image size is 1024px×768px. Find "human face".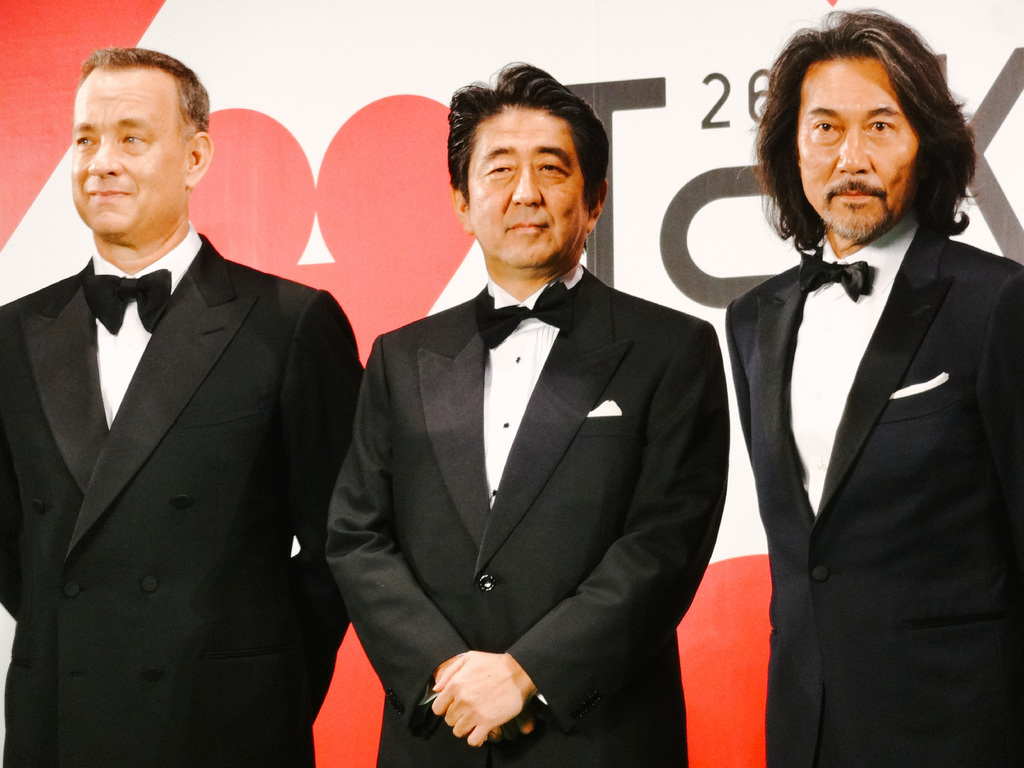
x1=796, y1=61, x2=918, y2=239.
